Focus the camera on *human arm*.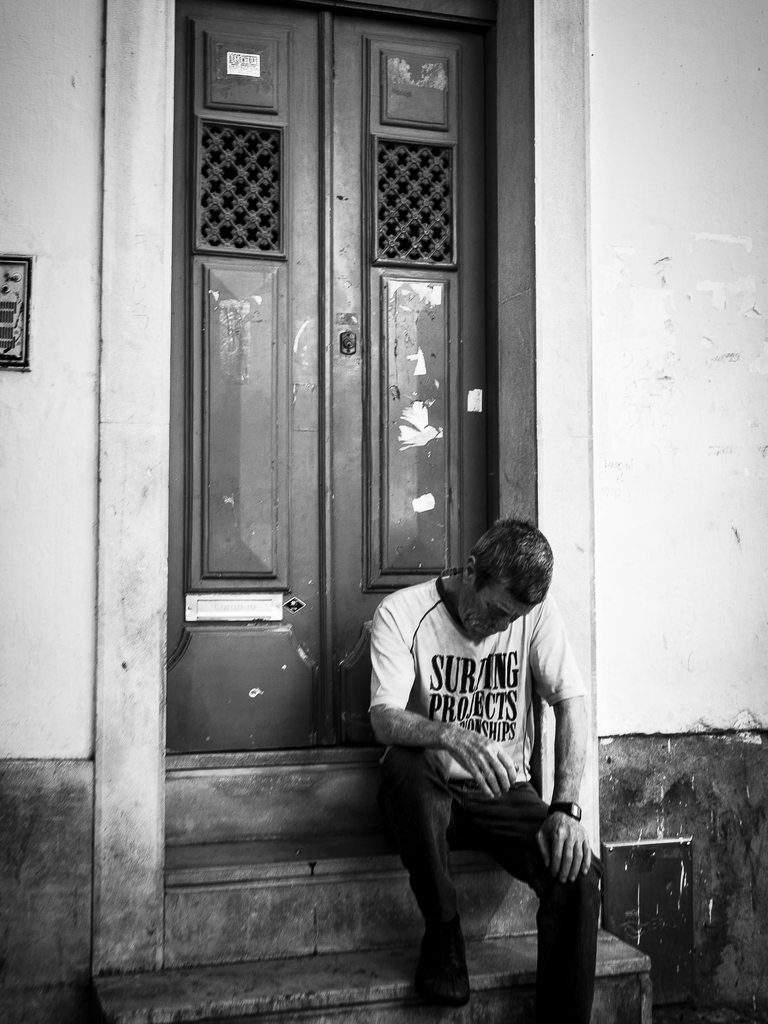
Focus region: (x1=536, y1=600, x2=589, y2=882).
